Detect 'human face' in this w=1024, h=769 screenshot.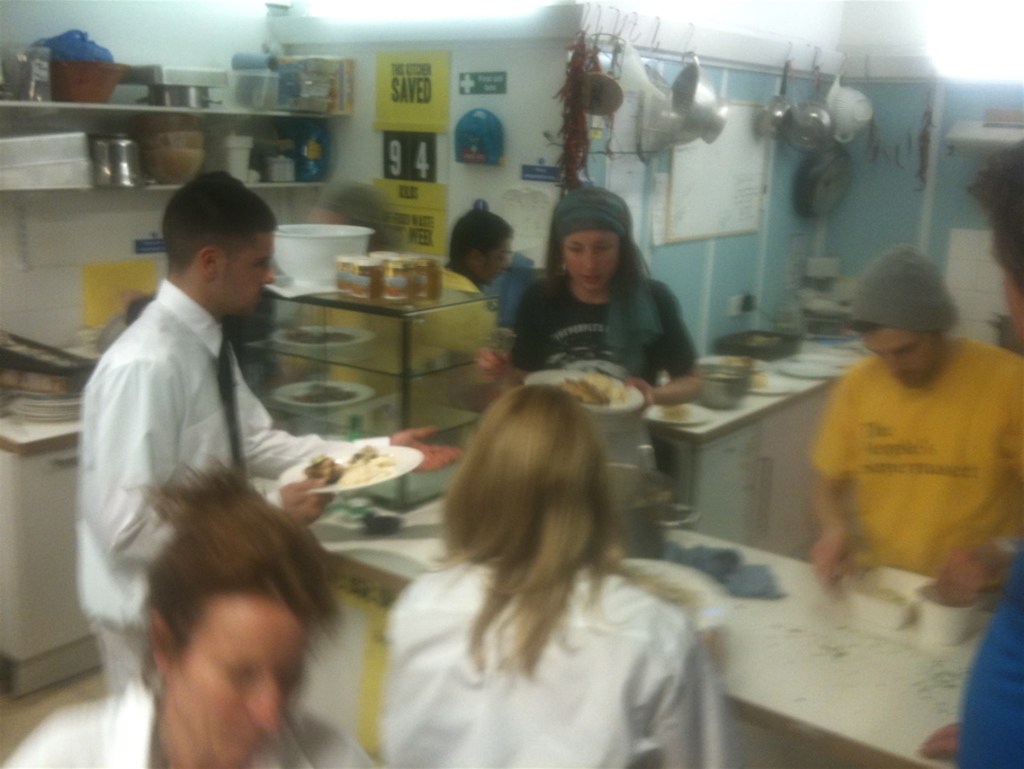
Detection: 224, 232, 275, 320.
